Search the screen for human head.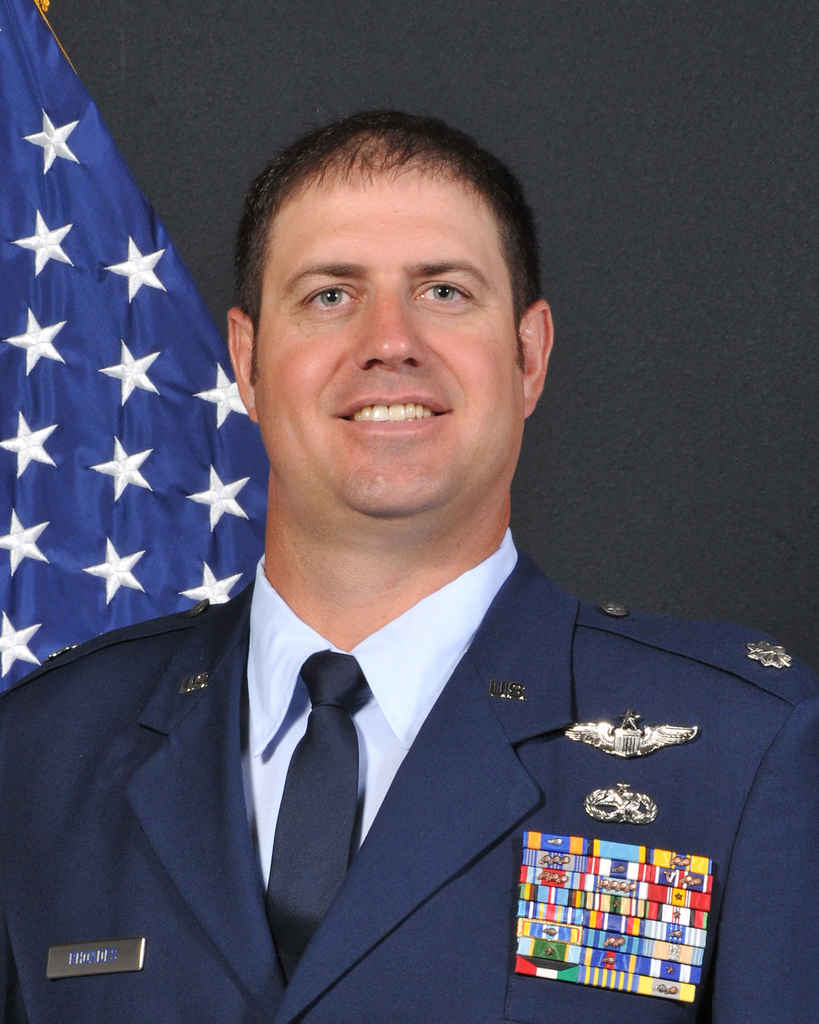
Found at locate(219, 113, 571, 534).
